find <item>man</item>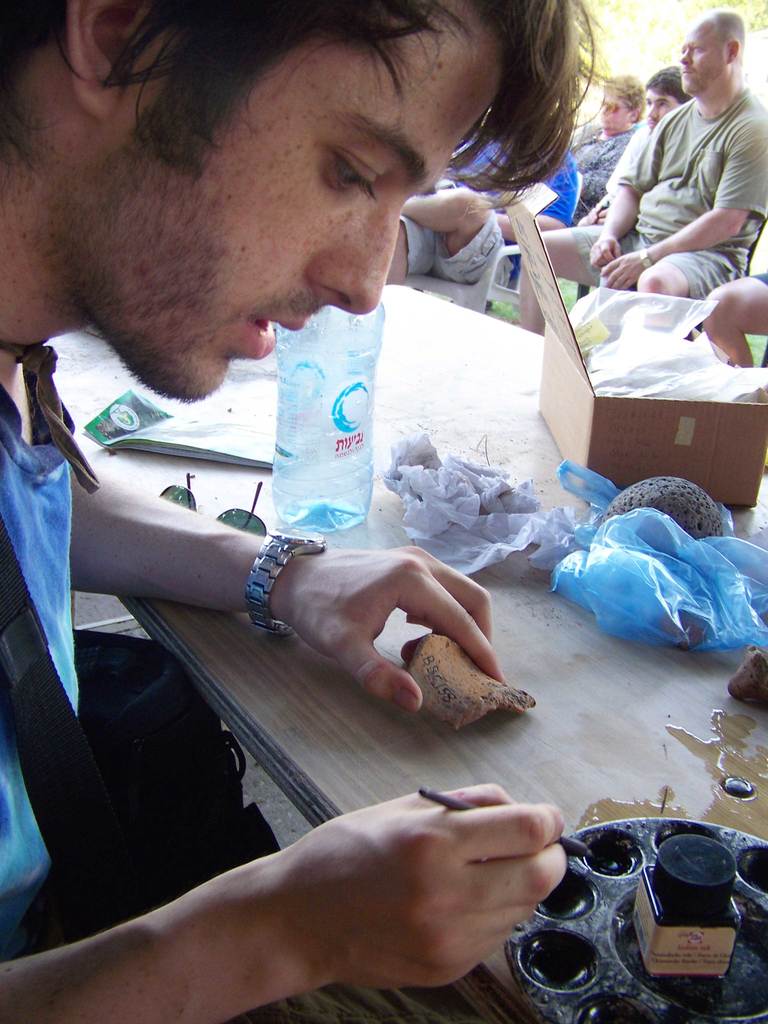
locate(394, 131, 509, 319)
